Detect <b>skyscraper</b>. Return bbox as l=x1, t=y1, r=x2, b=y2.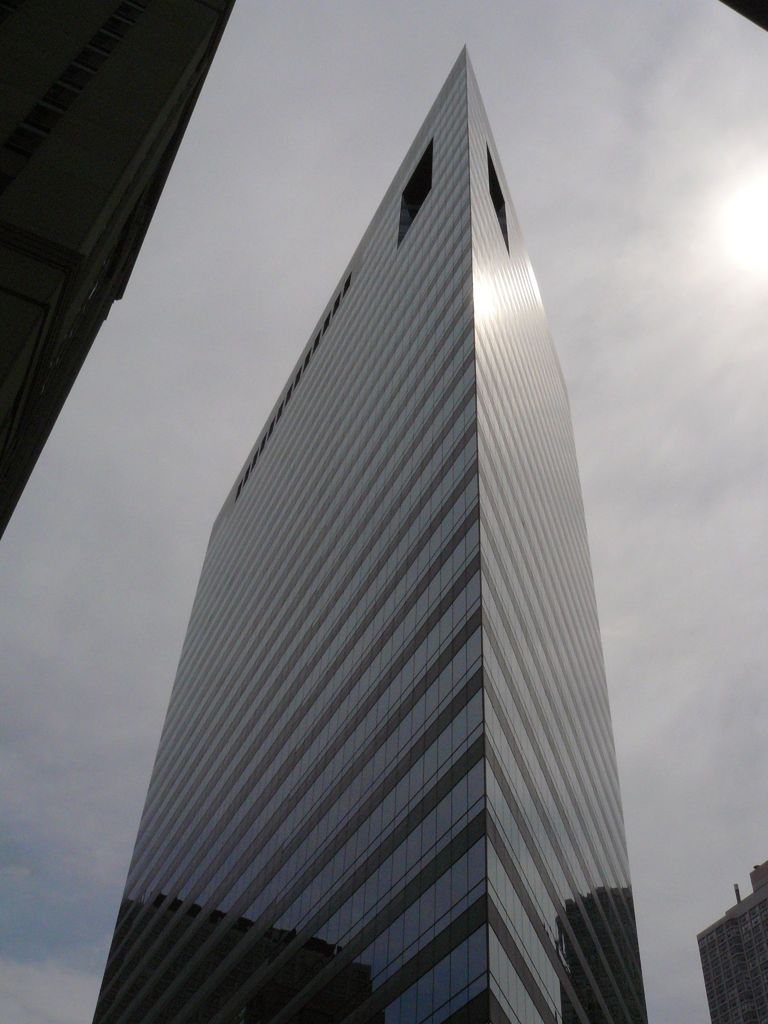
l=700, t=857, r=767, b=1023.
